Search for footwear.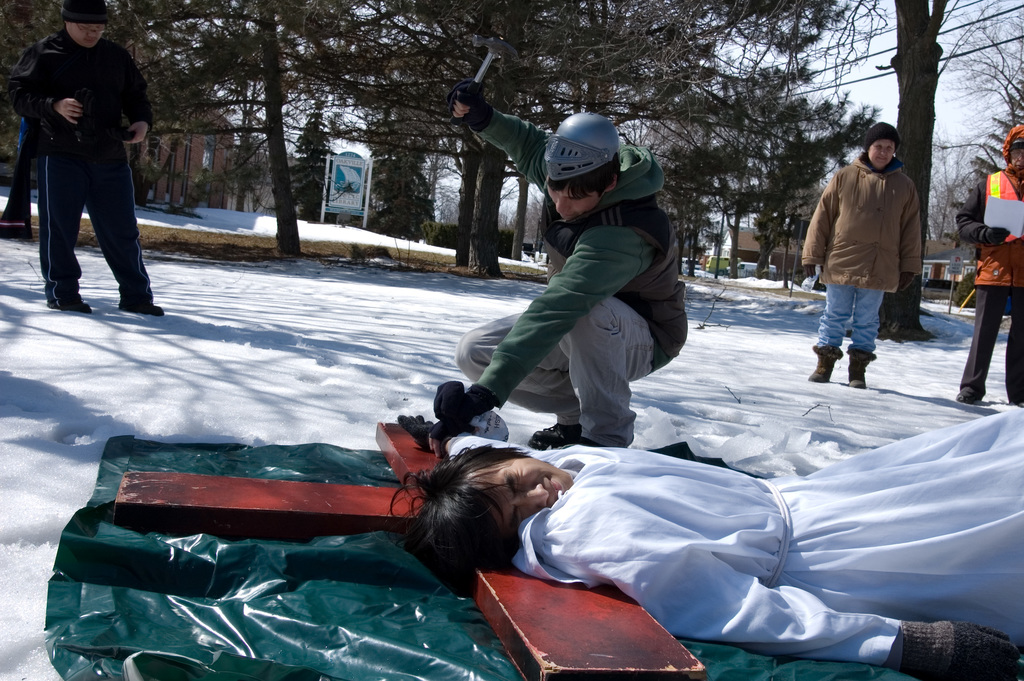
Found at 64,302,90,312.
